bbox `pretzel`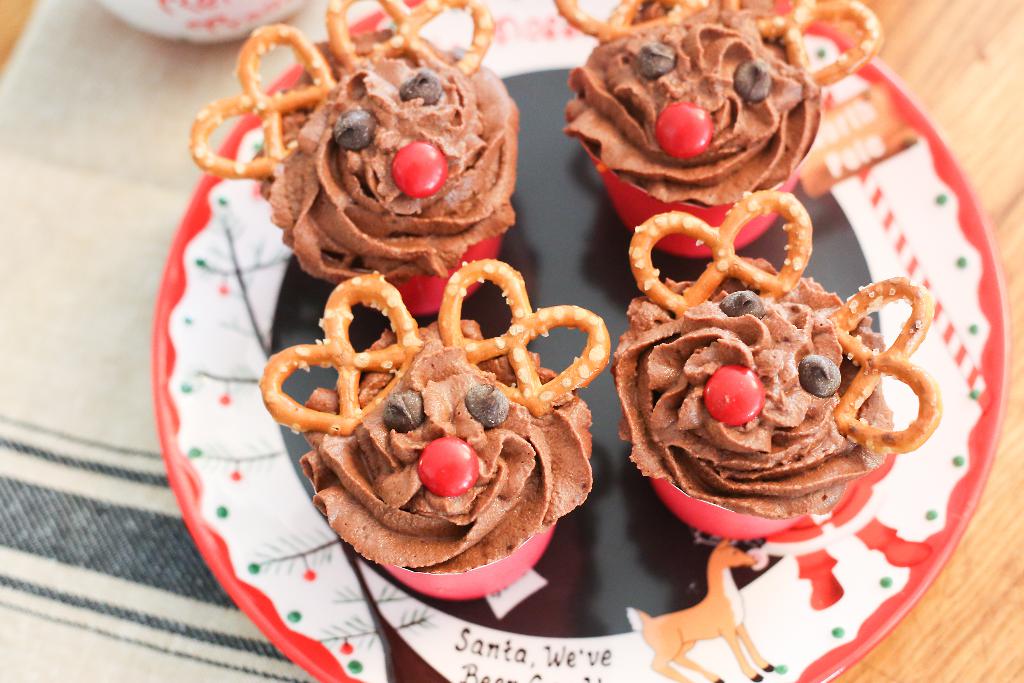
Rect(716, 0, 883, 88)
